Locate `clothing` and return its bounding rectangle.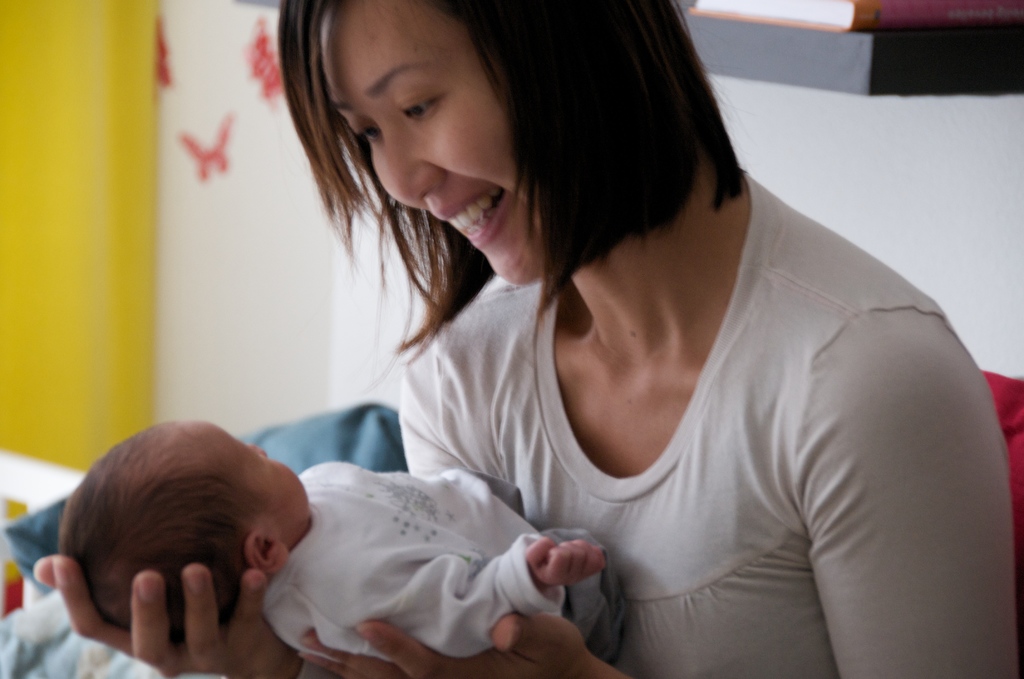
[left=200, top=122, right=982, bottom=640].
